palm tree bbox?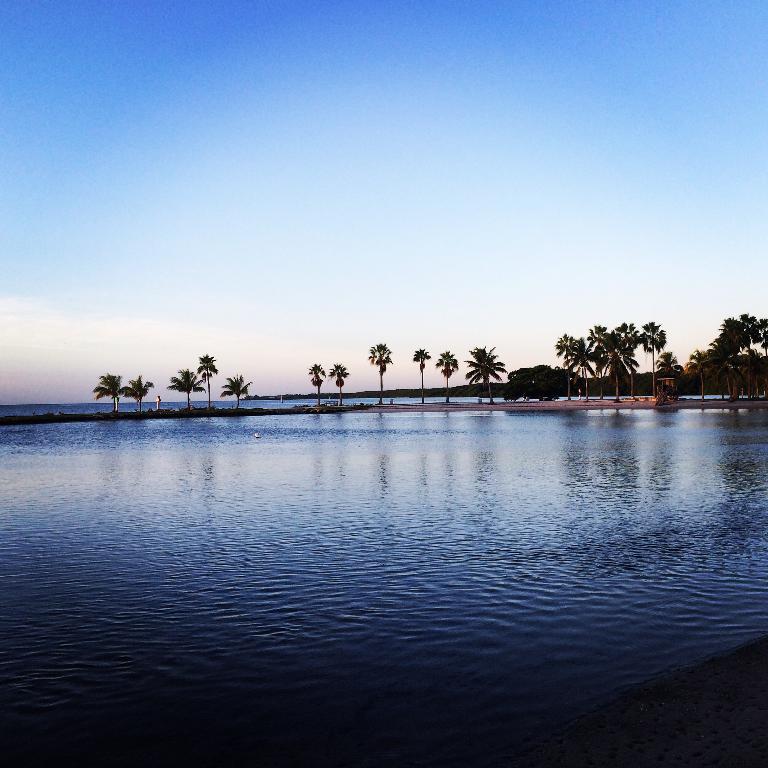
(304,359,330,414)
